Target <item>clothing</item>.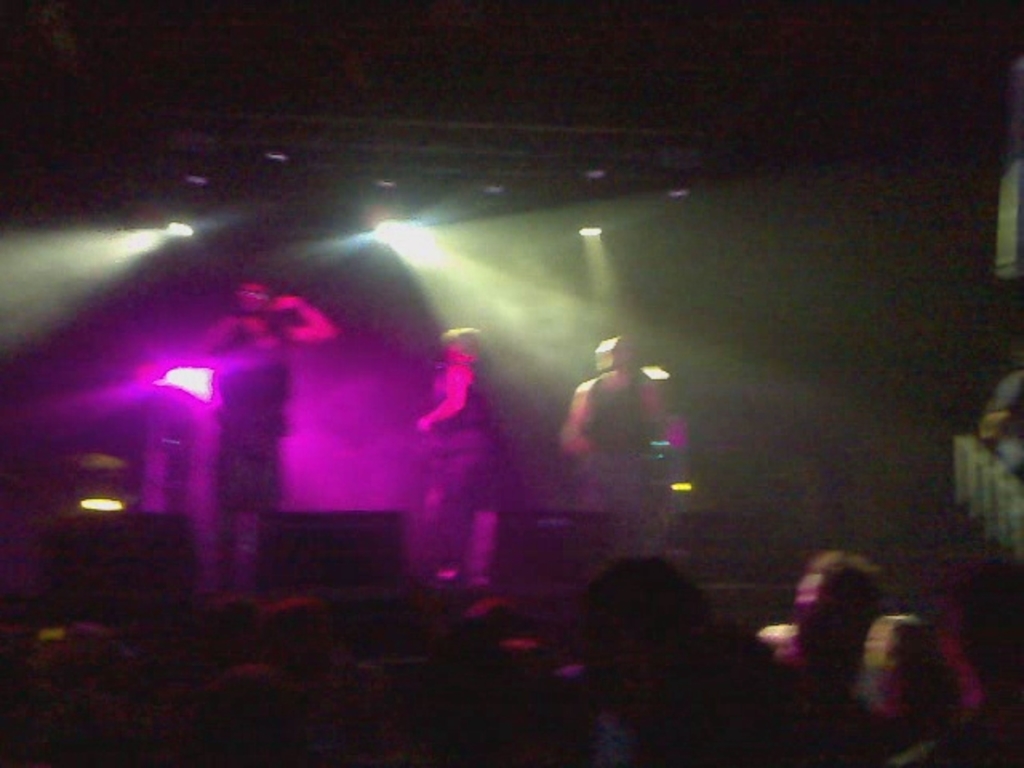
Target region: box(590, 378, 650, 501).
